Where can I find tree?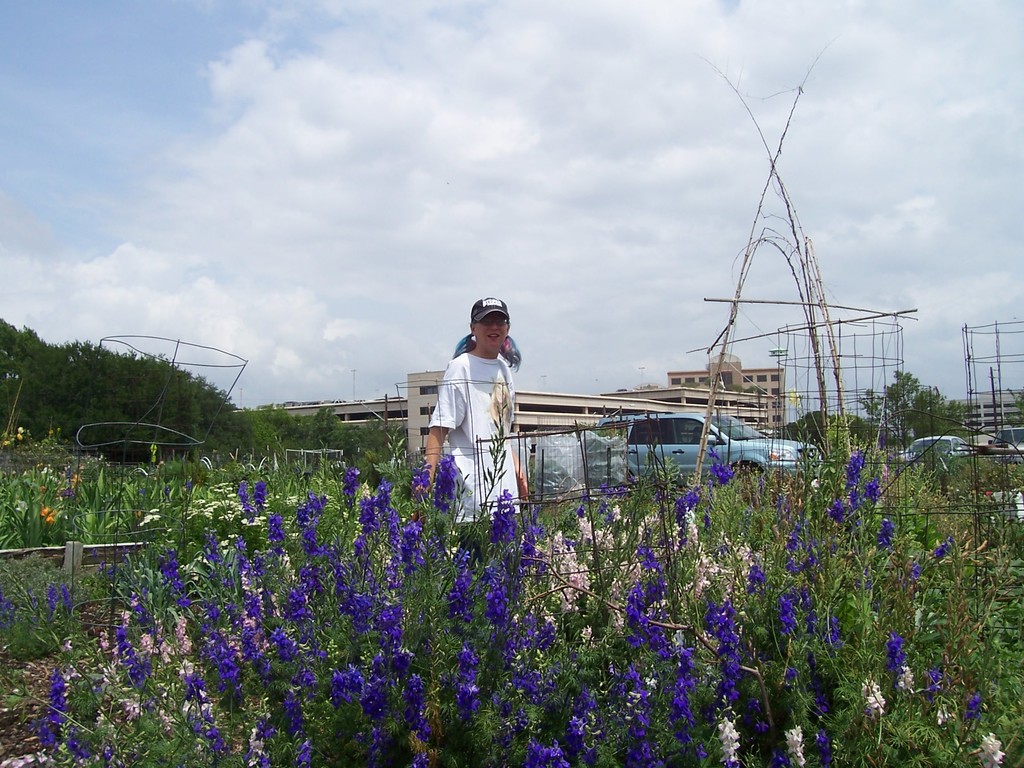
You can find it at box(253, 401, 357, 484).
